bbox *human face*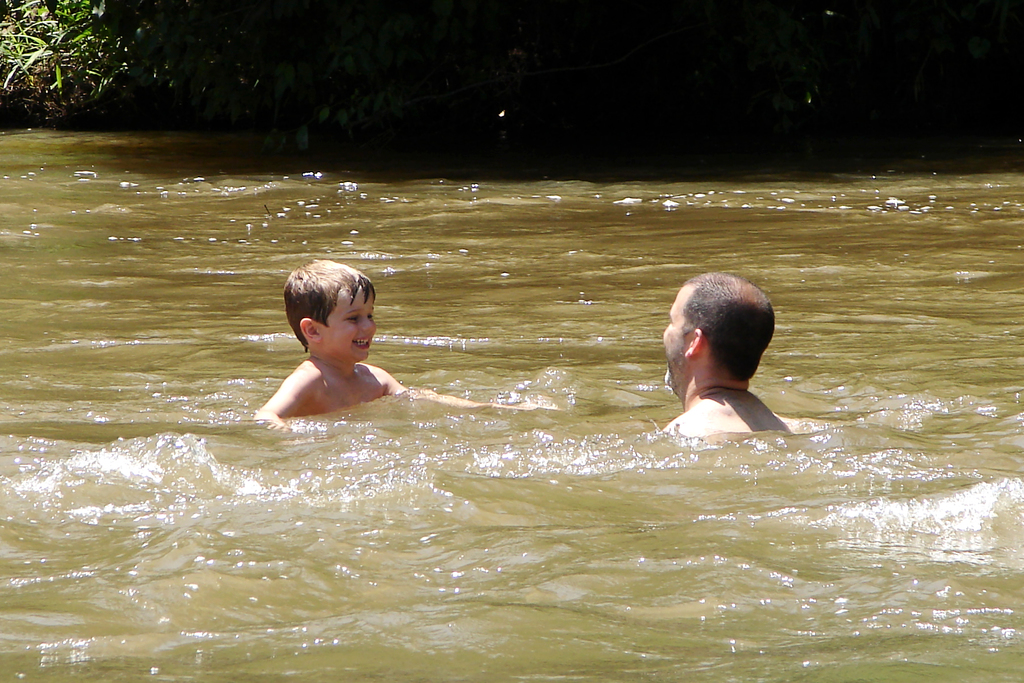
bbox=[658, 286, 687, 389]
